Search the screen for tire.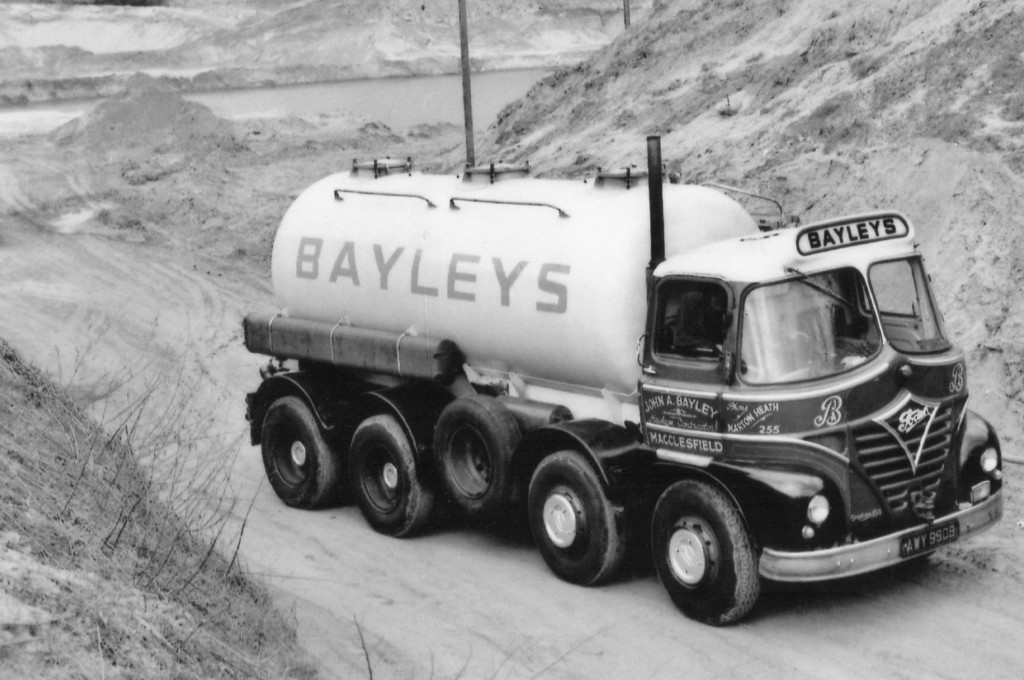
Found at (650, 482, 758, 626).
